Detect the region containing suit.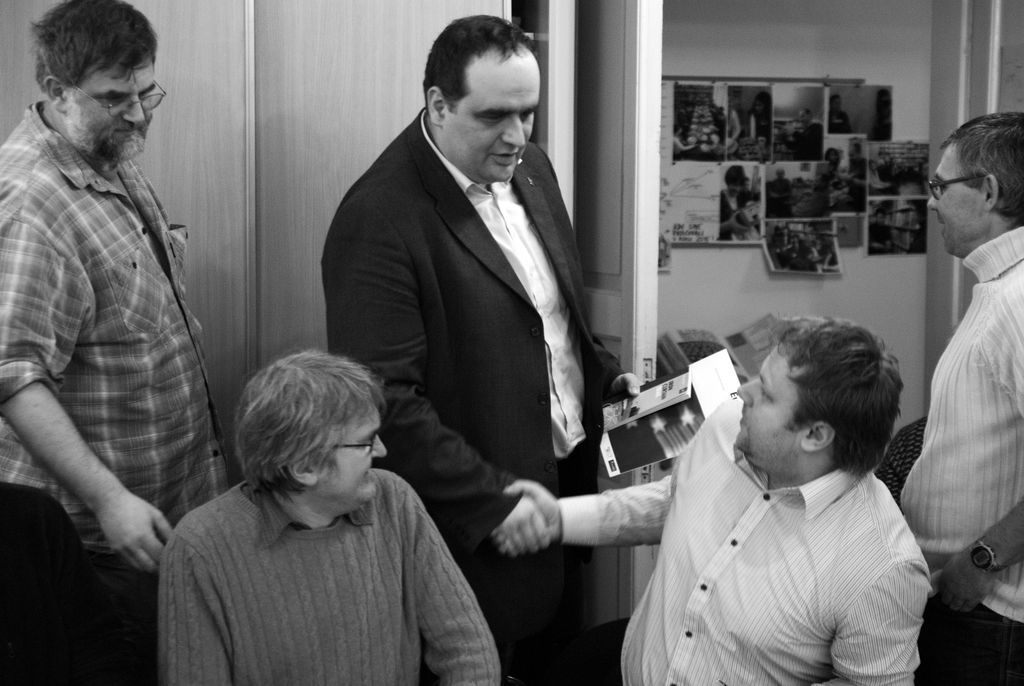
(x1=321, y1=35, x2=630, y2=614).
